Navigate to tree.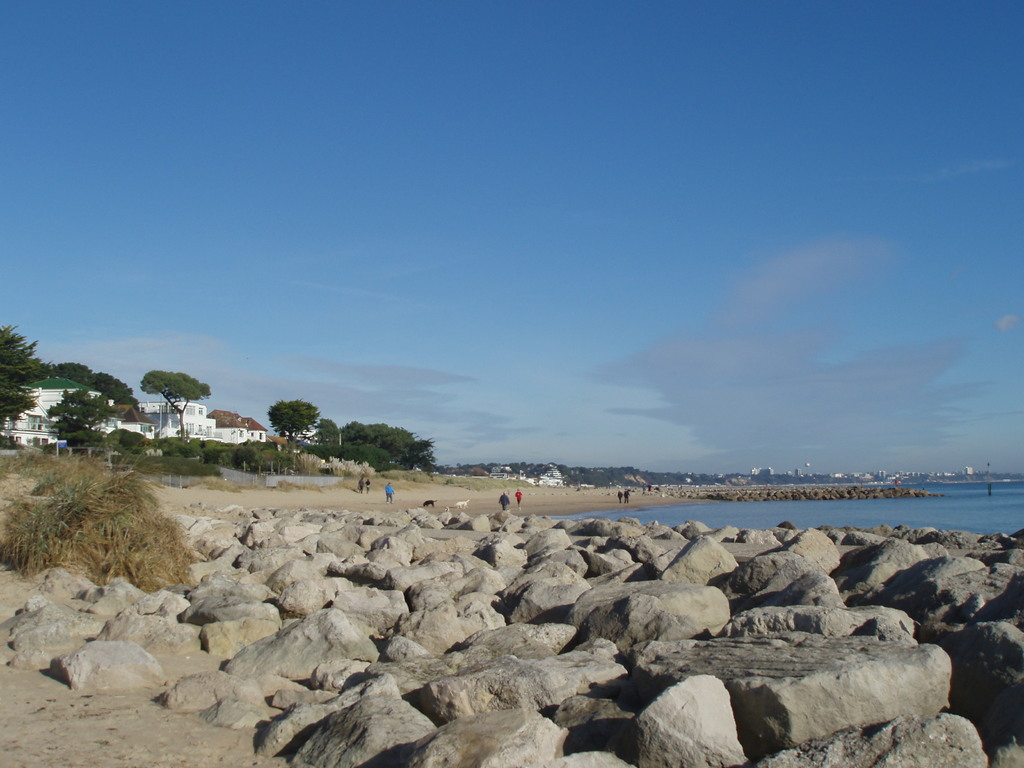
Navigation target: [x1=49, y1=362, x2=93, y2=390].
